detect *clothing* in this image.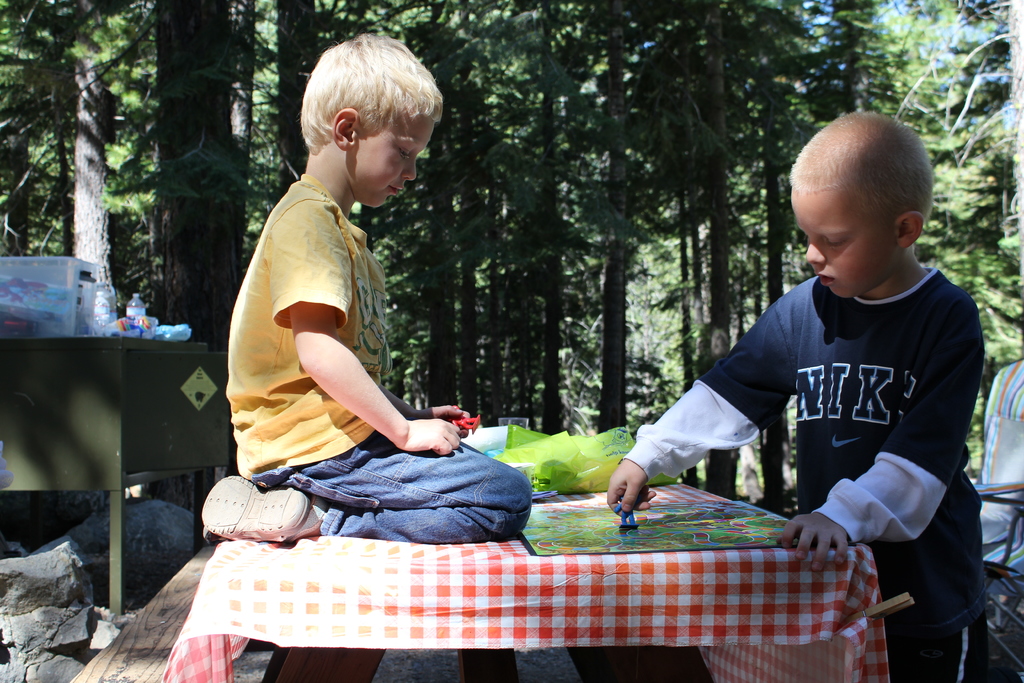
Detection: bbox(223, 136, 477, 528).
